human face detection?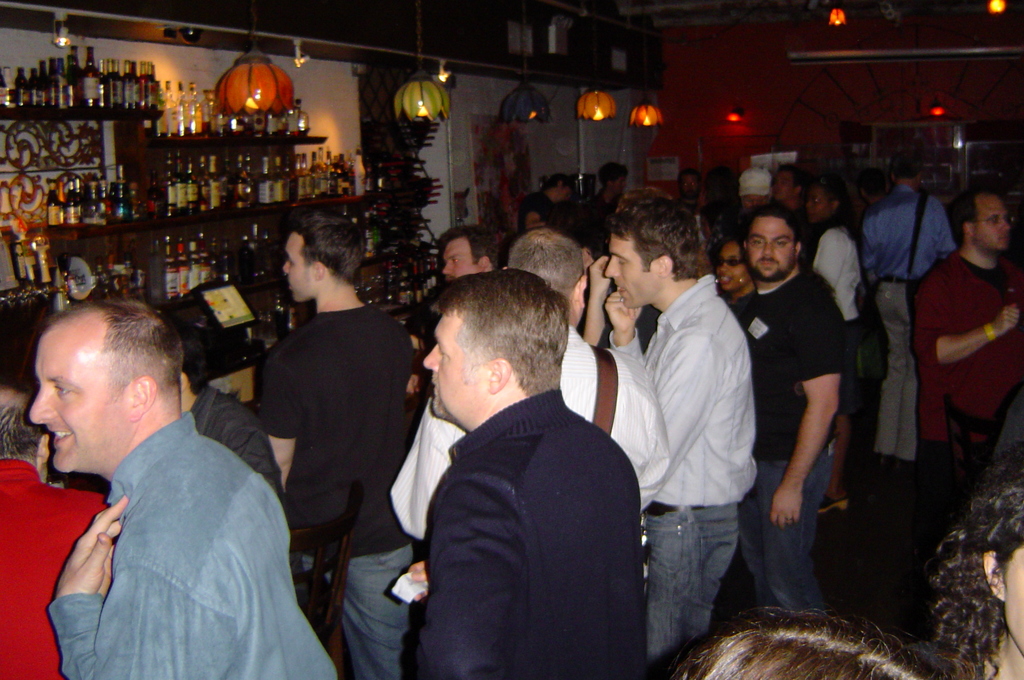
locate(604, 235, 658, 304)
